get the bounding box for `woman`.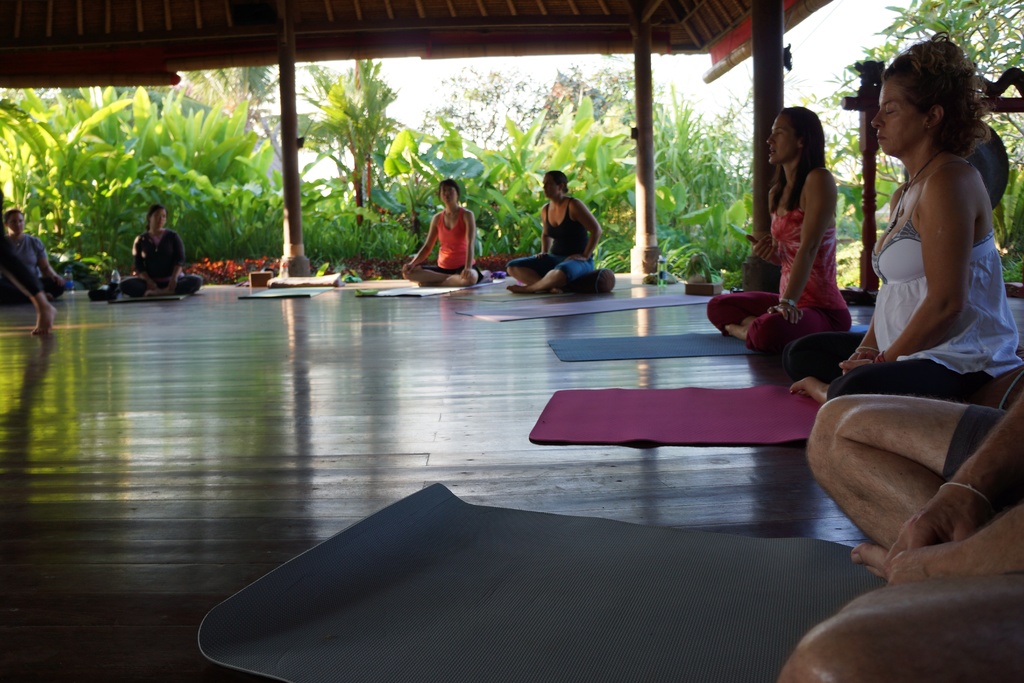
(402,179,484,288).
